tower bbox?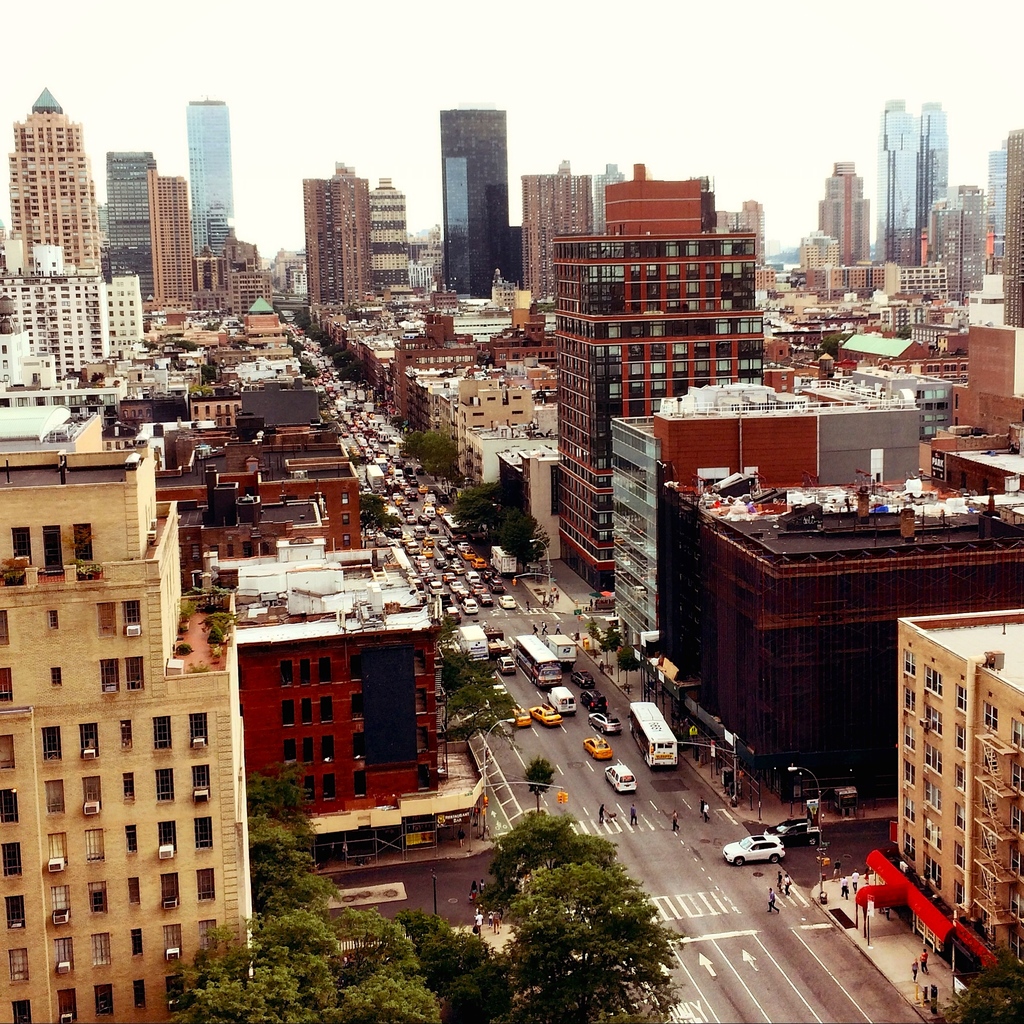
left=154, top=173, right=212, bottom=318
